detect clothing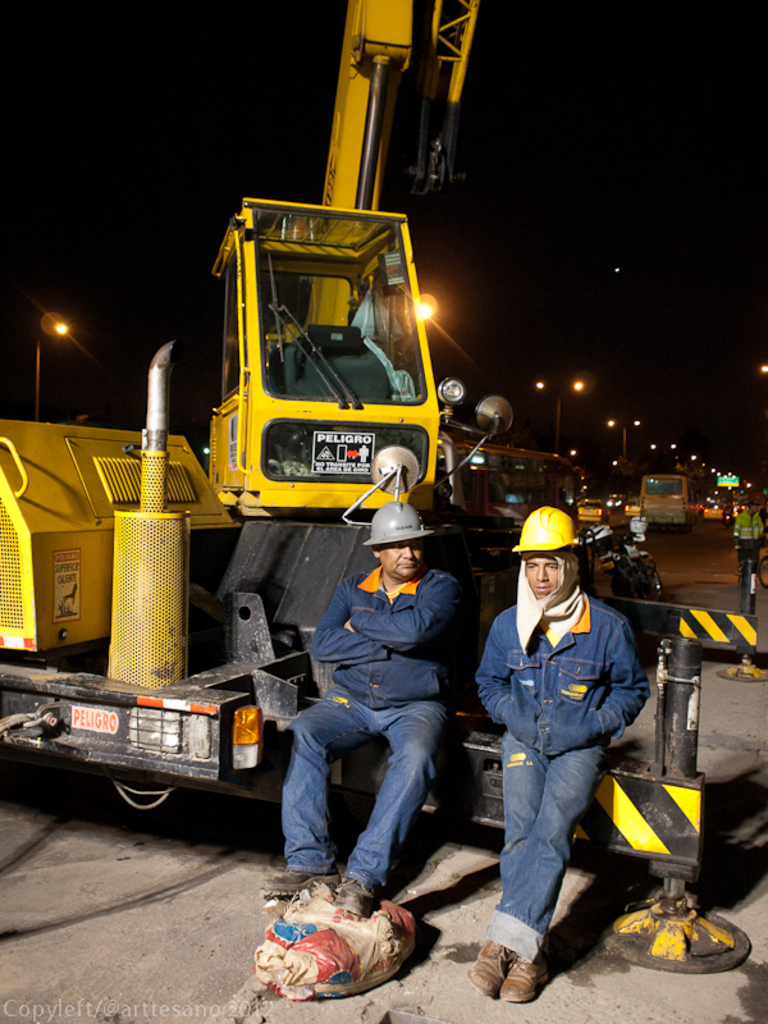
[278, 684, 436, 883]
